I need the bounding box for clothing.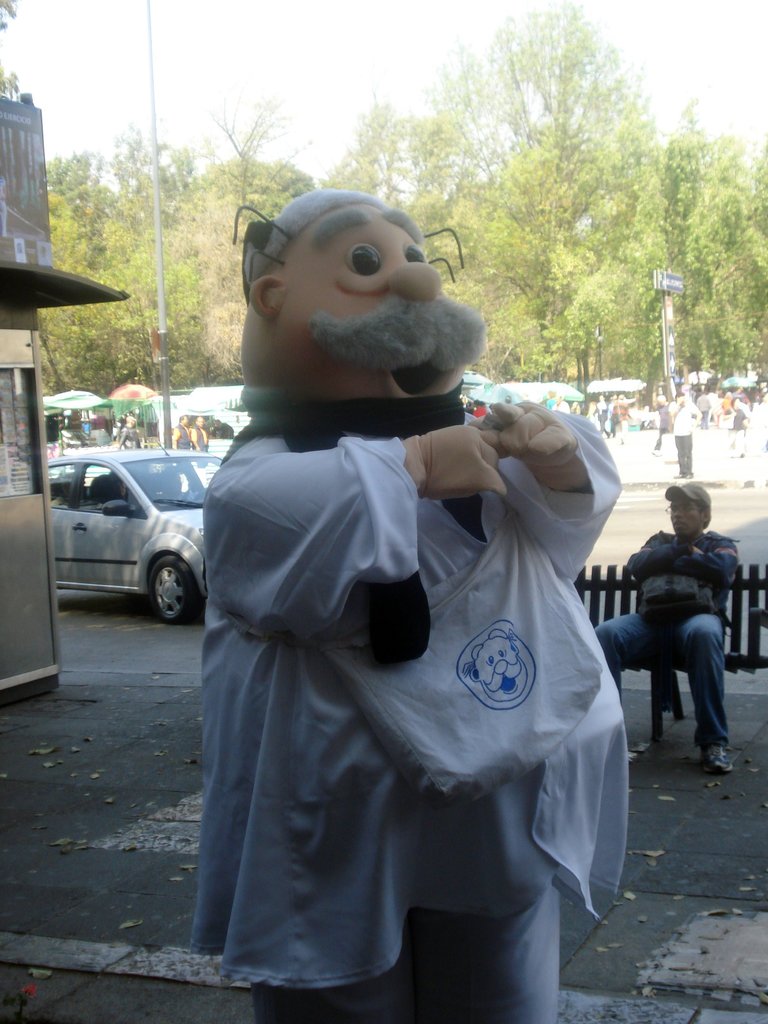
Here it is: crop(719, 397, 730, 424).
